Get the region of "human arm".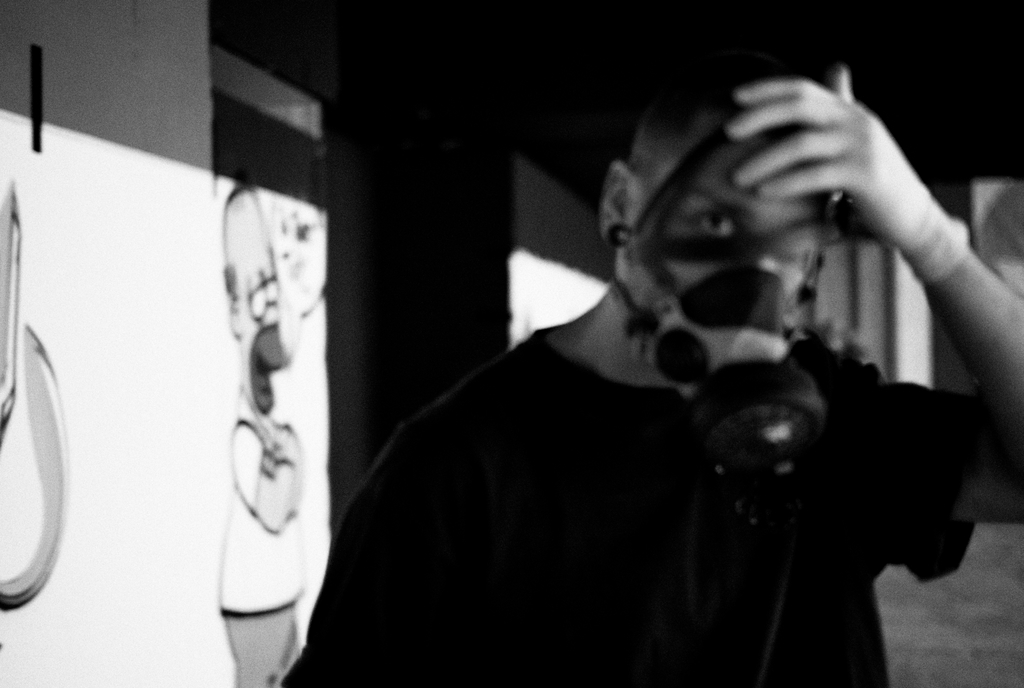
region(283, 440, 495, 687).
